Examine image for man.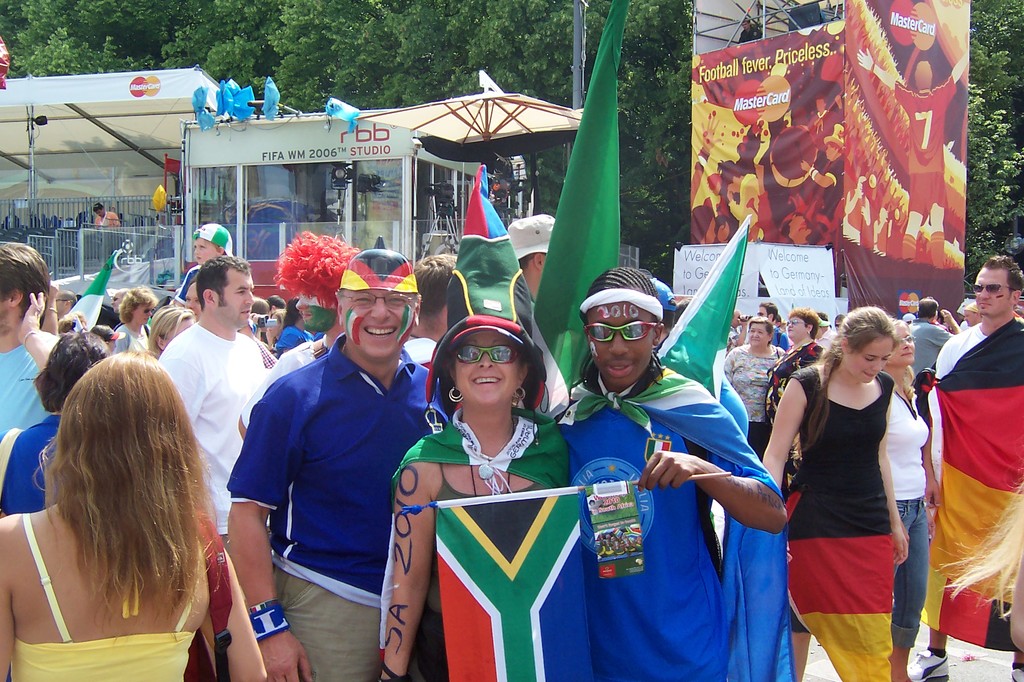
Examination result: {"x1": 0, "y1": 241, "x2": 74, "y2": 457}.
